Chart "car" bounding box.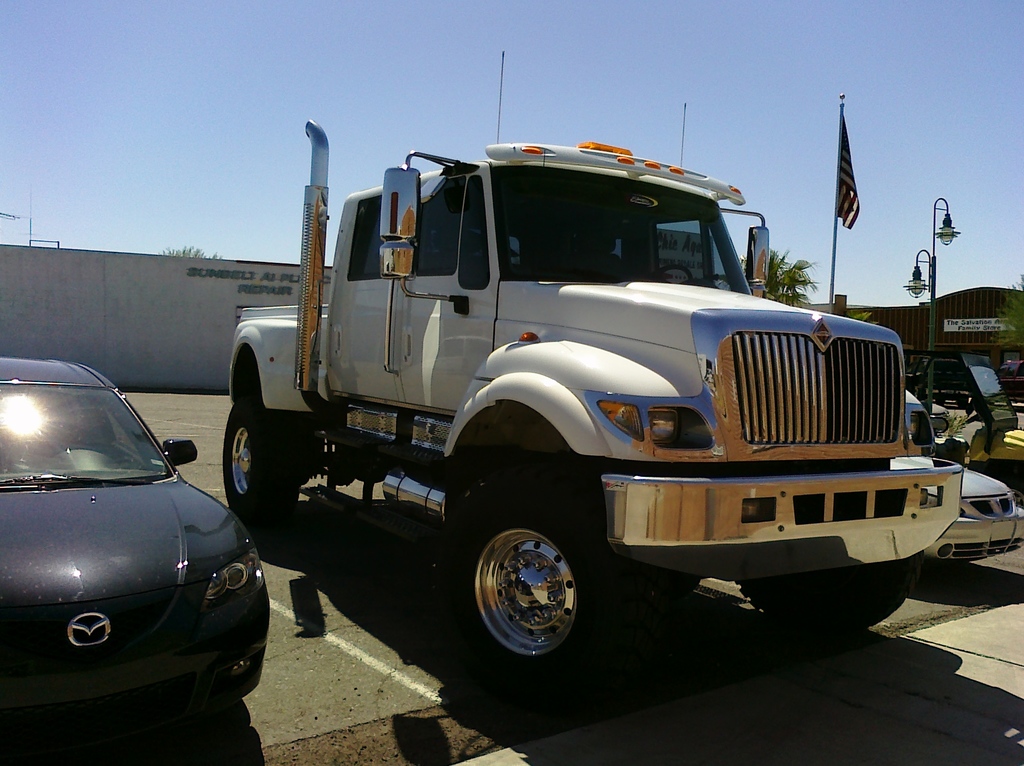
Charted: 0, 362, 272, 734.
